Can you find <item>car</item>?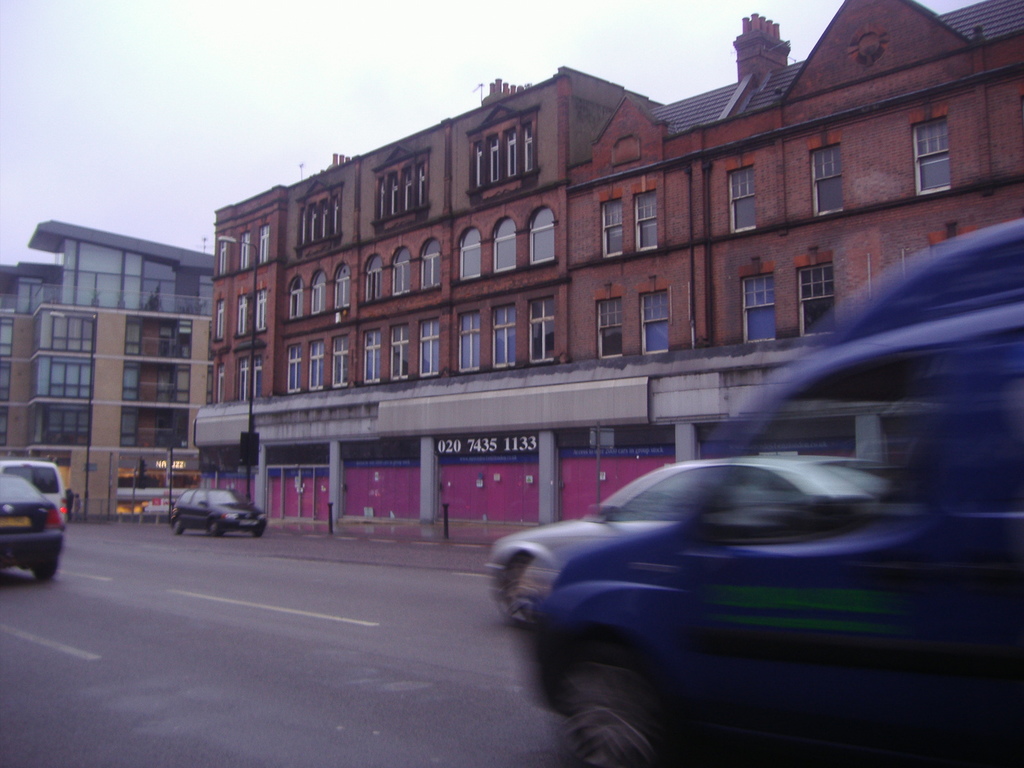
Yes, bounding box: pyautogui.locateOnScreen(0, 474, 62, 583).
